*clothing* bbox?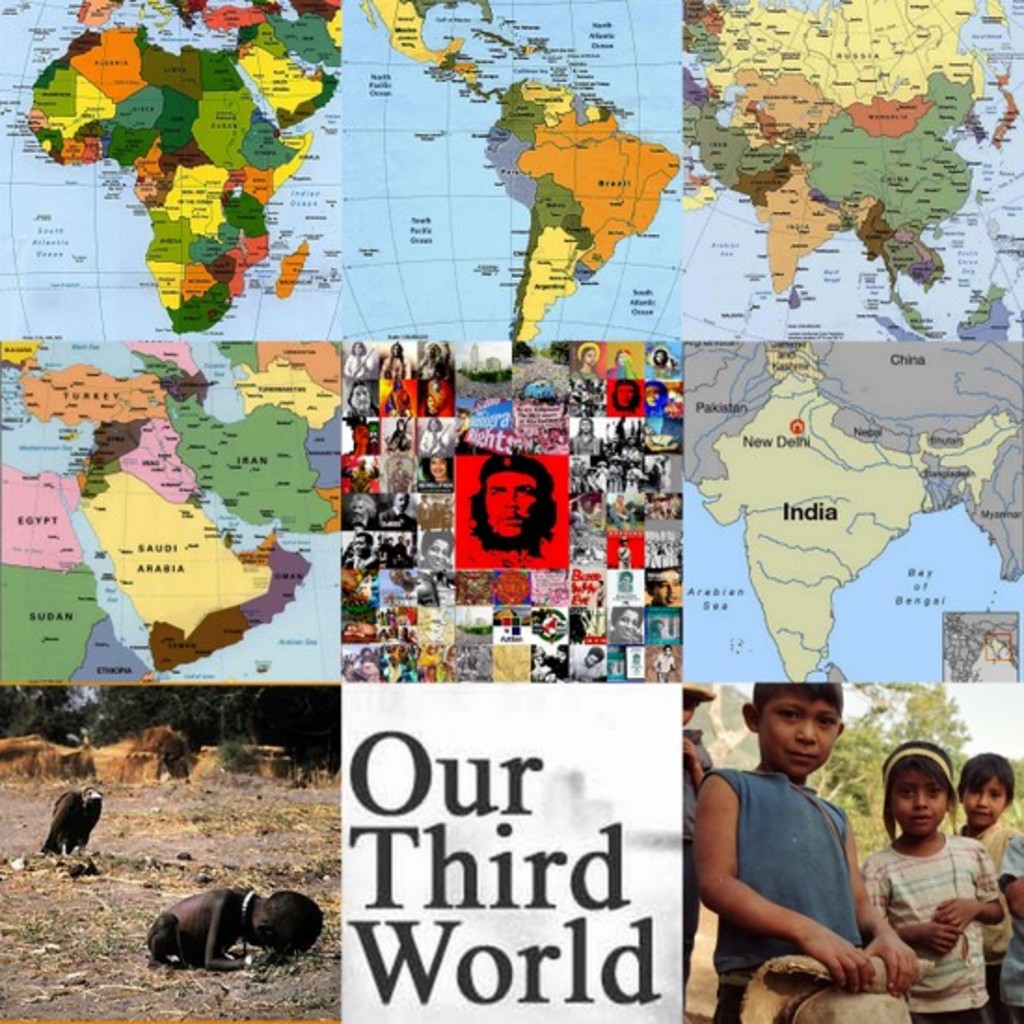
(x1=683, y1=721, x2=717, y2=1022)
